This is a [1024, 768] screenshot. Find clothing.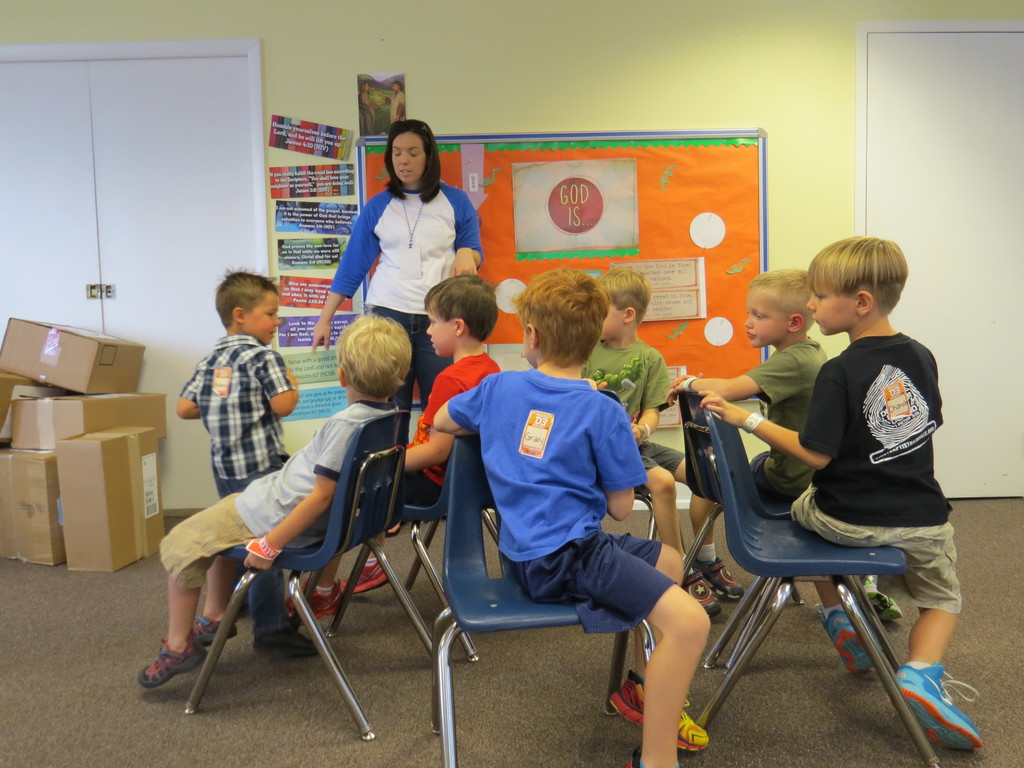
Bounding box: rect(743, 333, 832, 505).
